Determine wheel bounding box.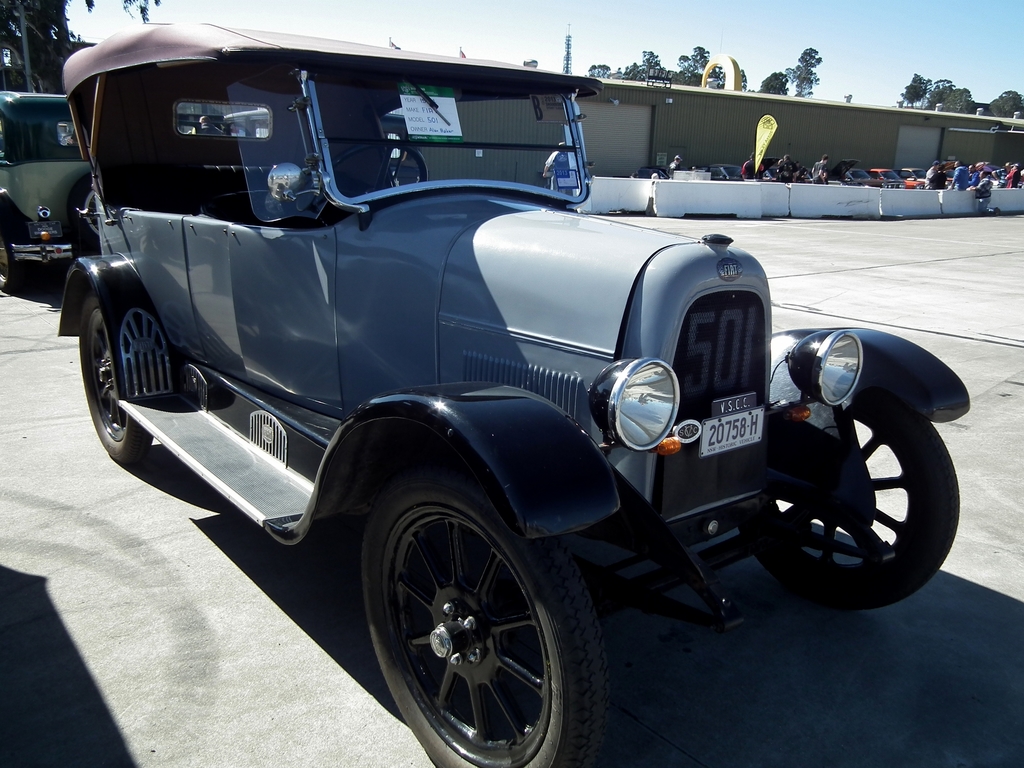
Determined: crop(0, 225, 19, 289).
